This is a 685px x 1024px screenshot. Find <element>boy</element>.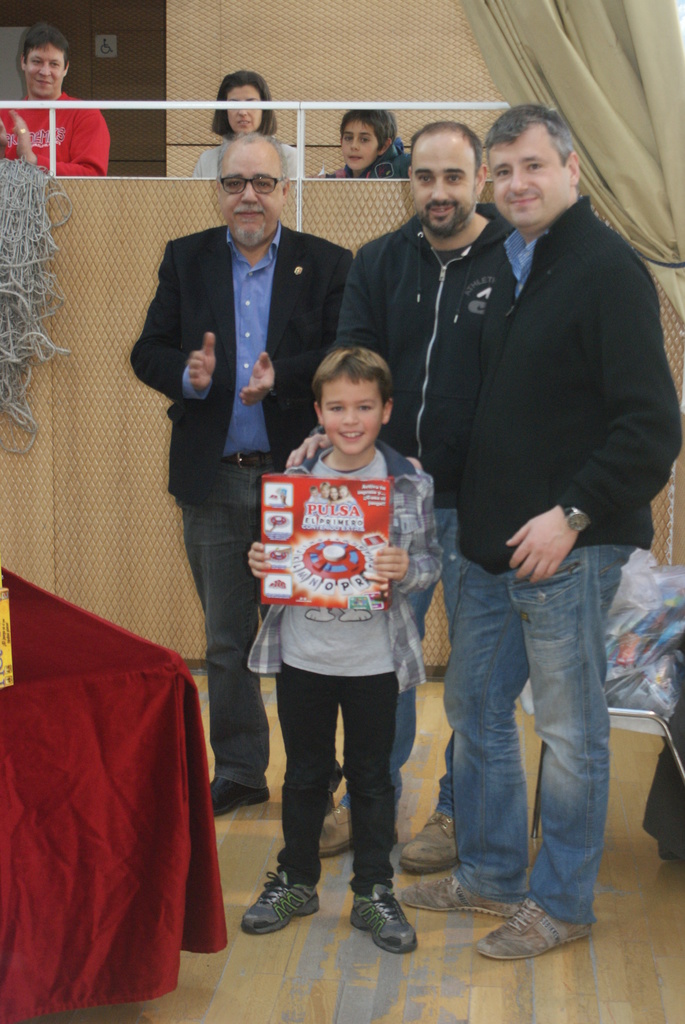
Bounding box: 228, 322, 447, 938.
